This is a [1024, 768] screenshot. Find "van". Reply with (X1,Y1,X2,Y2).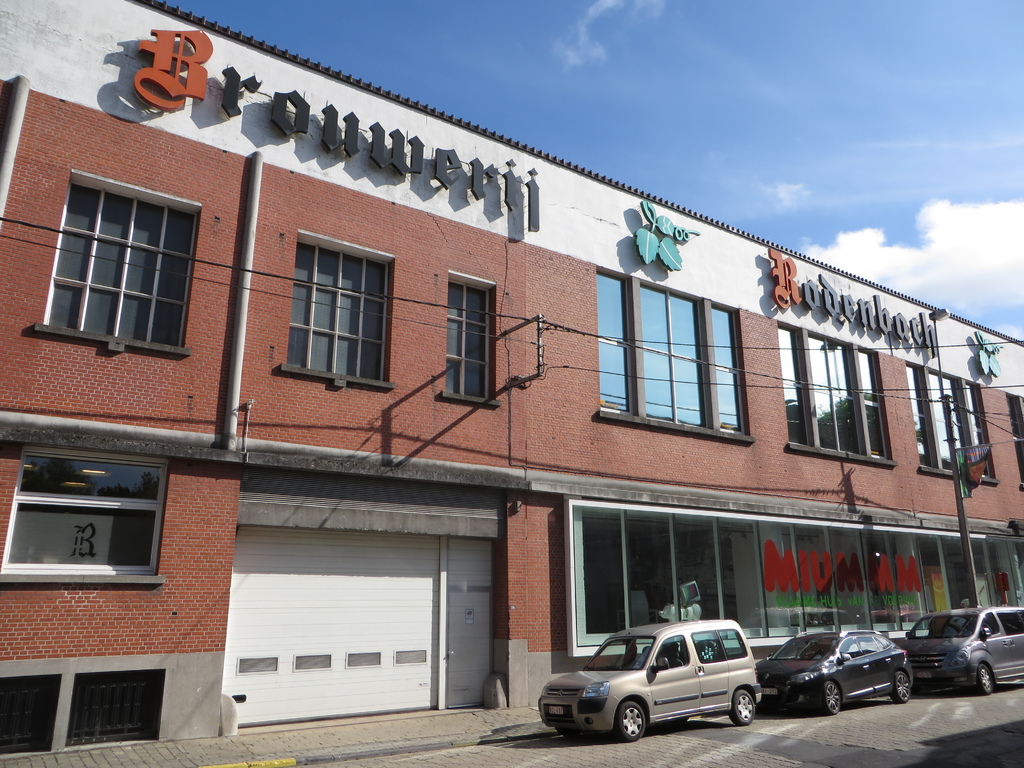
(897,606,1023,692).
